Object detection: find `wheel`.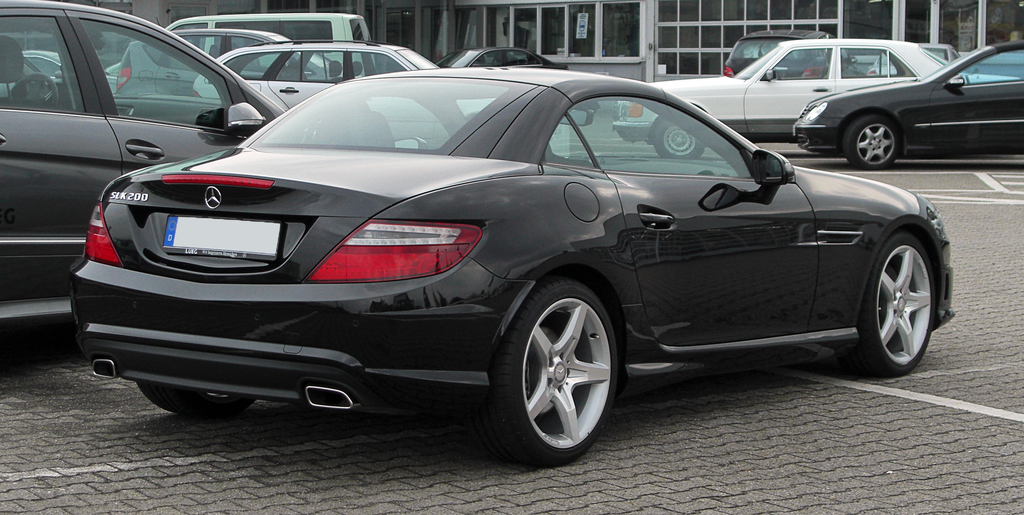
10,74,60,111.
